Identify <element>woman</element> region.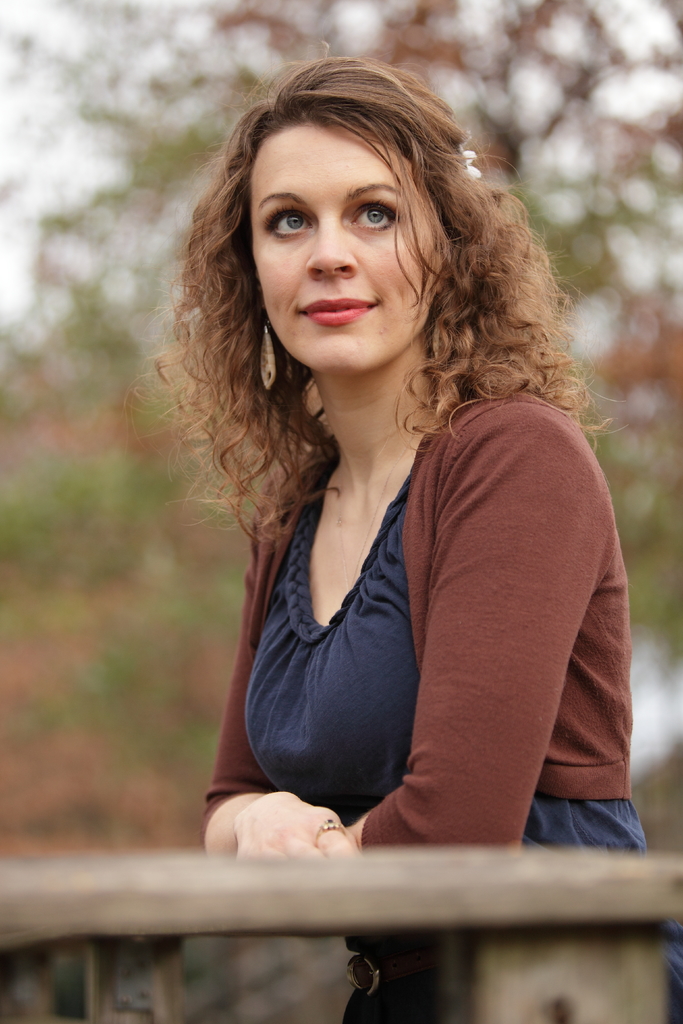
Region: left=119, top=43, right=682, bottom=1016.
